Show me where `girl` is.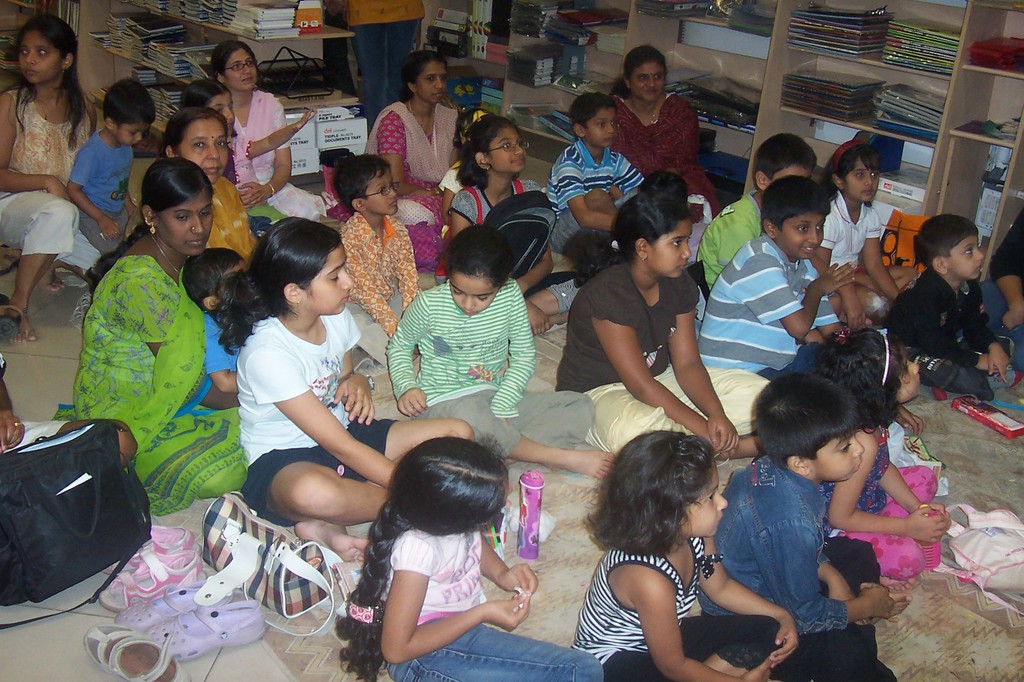
`girl` is at select_region(554, 190, 771, 457).
